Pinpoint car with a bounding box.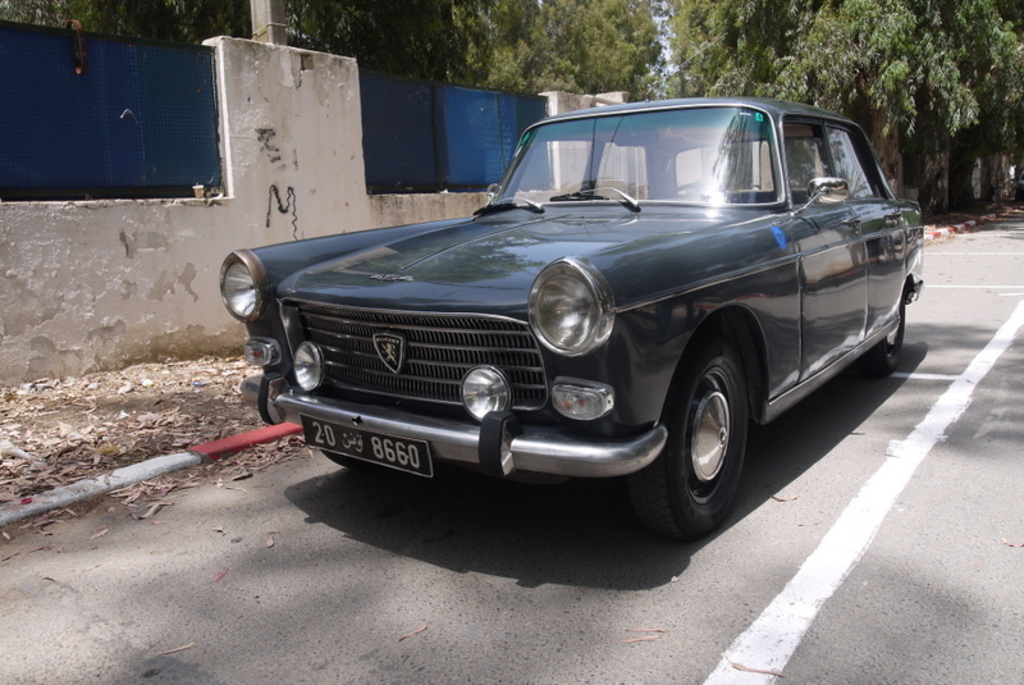
bbox=(183, 95, 924, 536).
